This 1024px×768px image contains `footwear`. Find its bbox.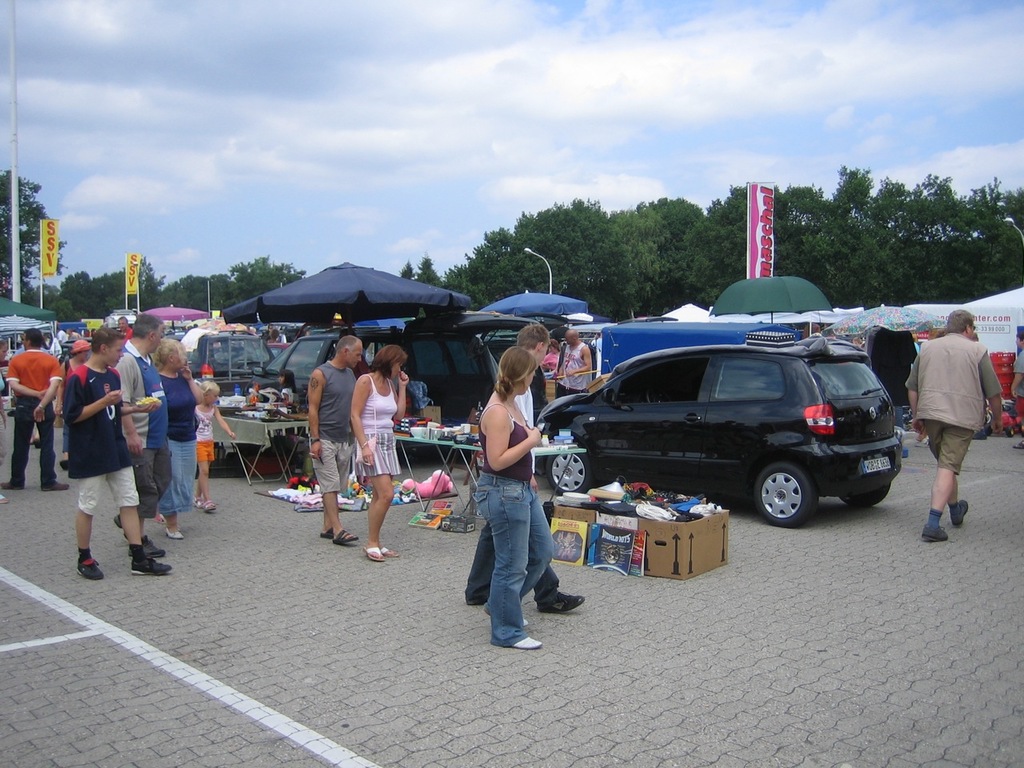
132, 559, 176, 575.
